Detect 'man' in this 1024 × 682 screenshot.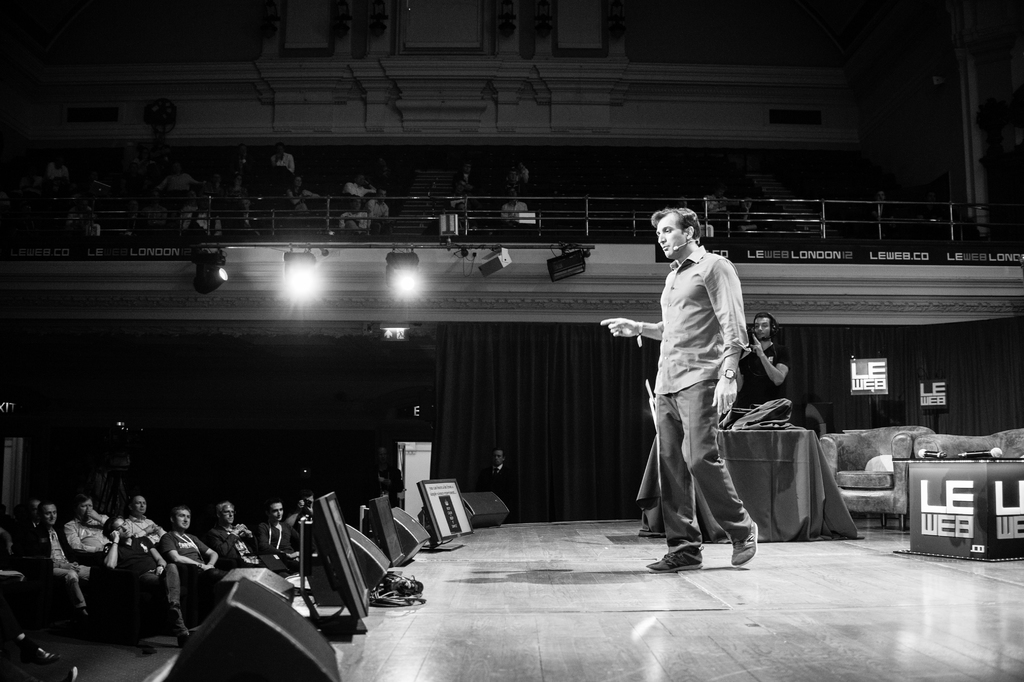
Detection: box(34, 498, 89, 618).
